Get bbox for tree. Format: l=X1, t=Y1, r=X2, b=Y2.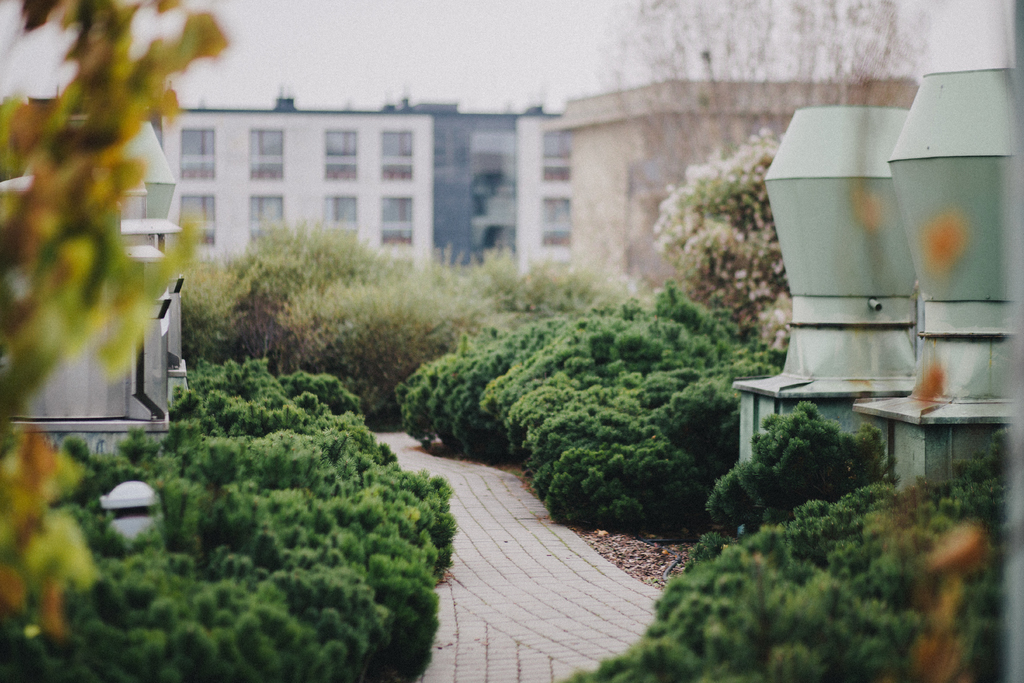
l=611, t=0, r=925, b=164.
